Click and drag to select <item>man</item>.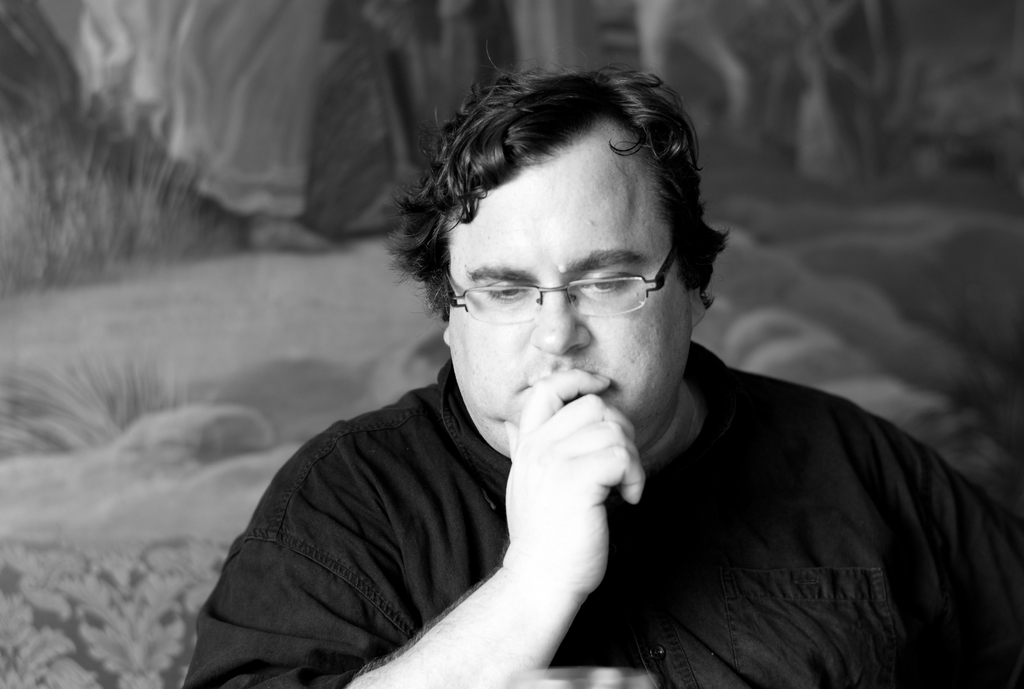
Selection: box(161, 70, 1004, 676).
